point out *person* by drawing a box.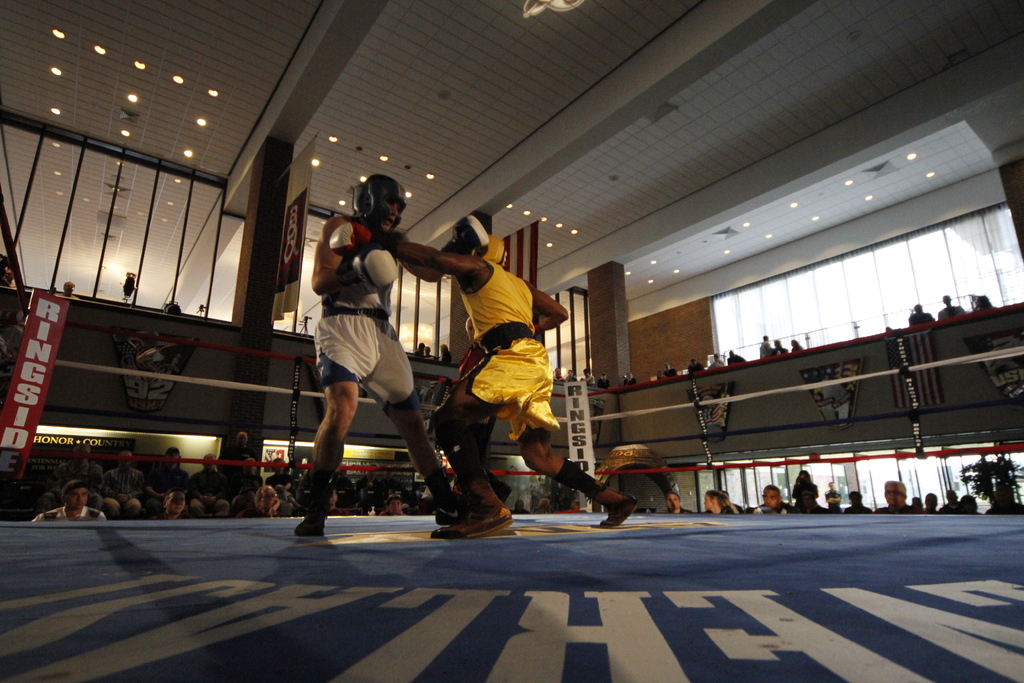
pyautogui.locateOnScreen(727, 349, 749, 365).
